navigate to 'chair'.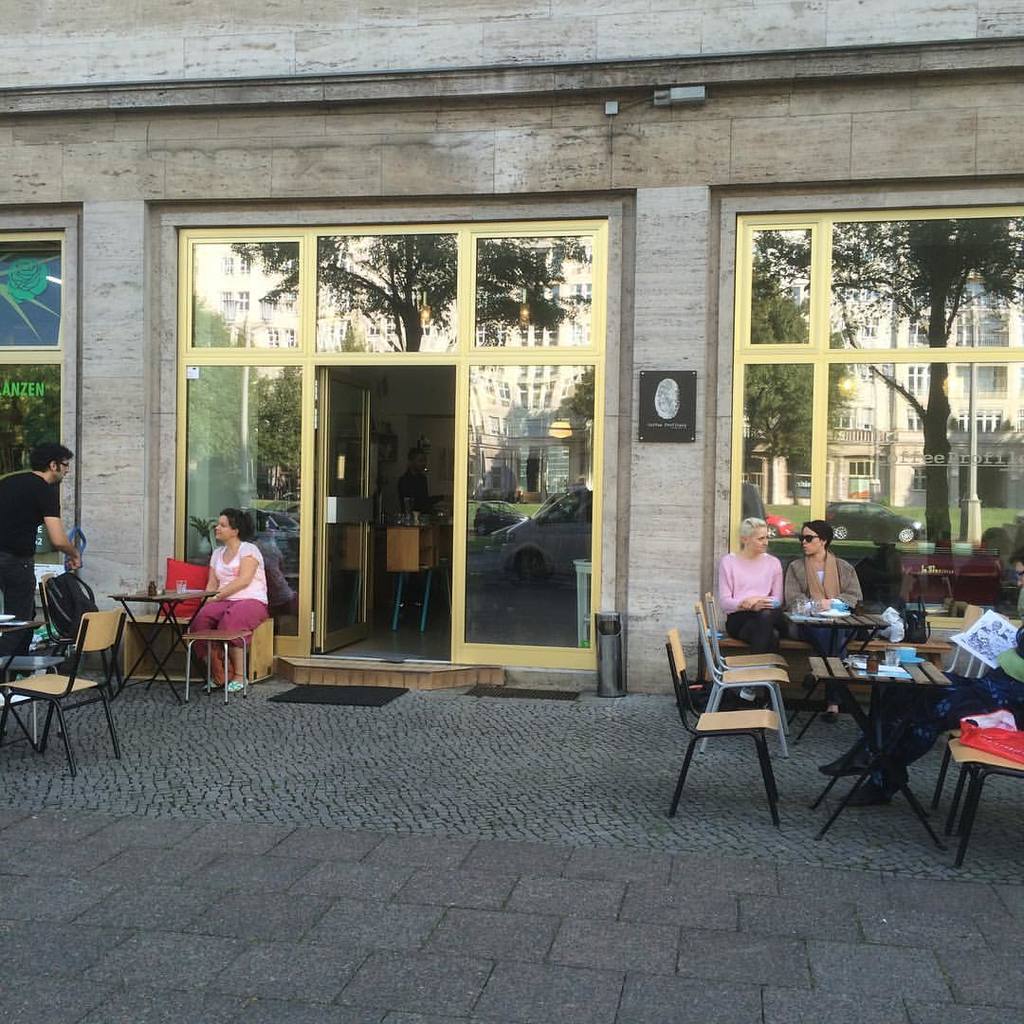
Navigation target: box(662, 627, 777, 829).
